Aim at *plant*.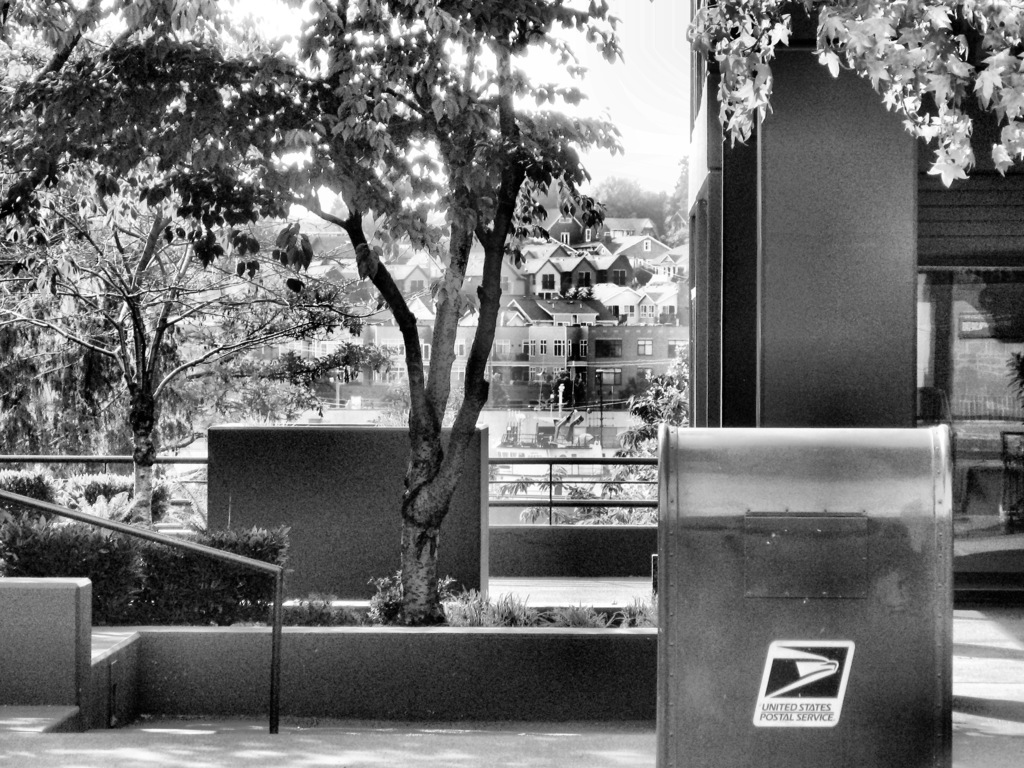
Aimed at 1,450,68,522.
